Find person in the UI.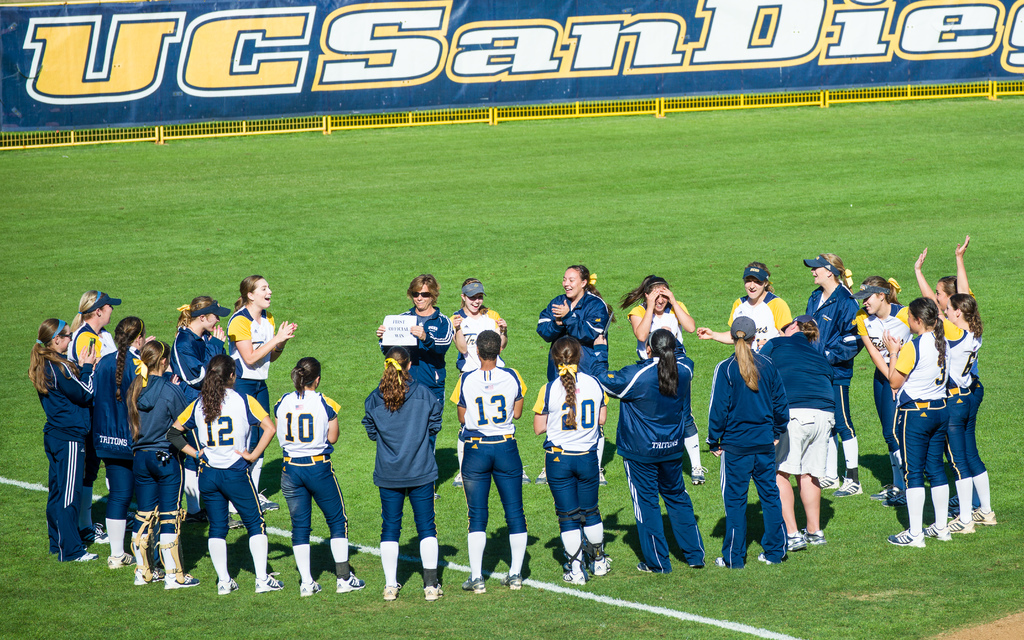
UI element at left=852, top=274, right=911, bottom=508.
